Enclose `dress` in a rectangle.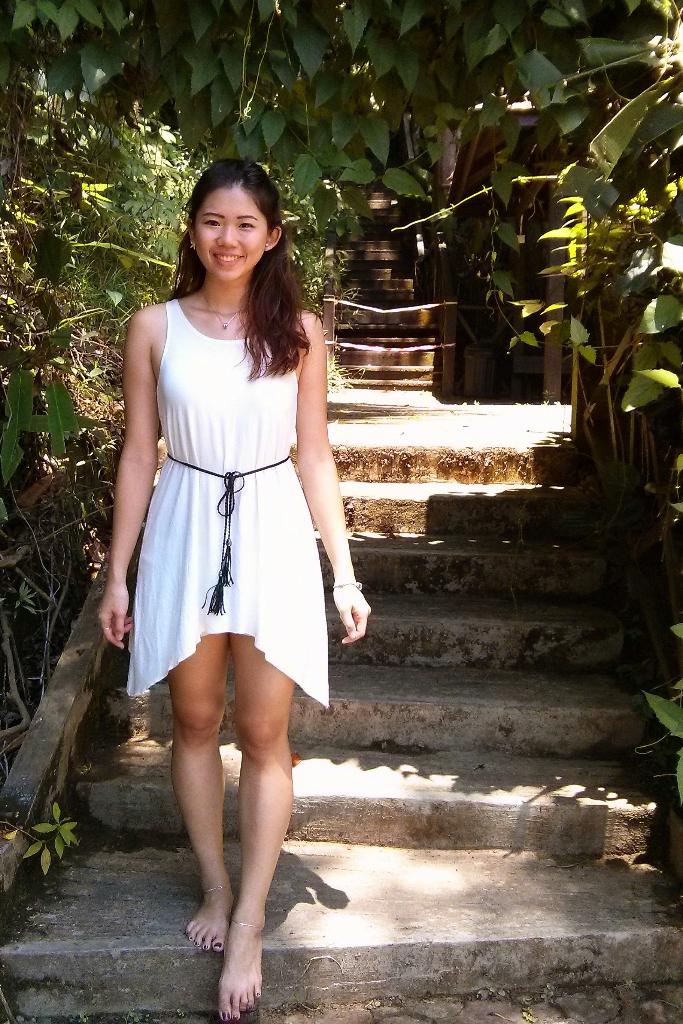
detection(102, 296, 336, 655).
